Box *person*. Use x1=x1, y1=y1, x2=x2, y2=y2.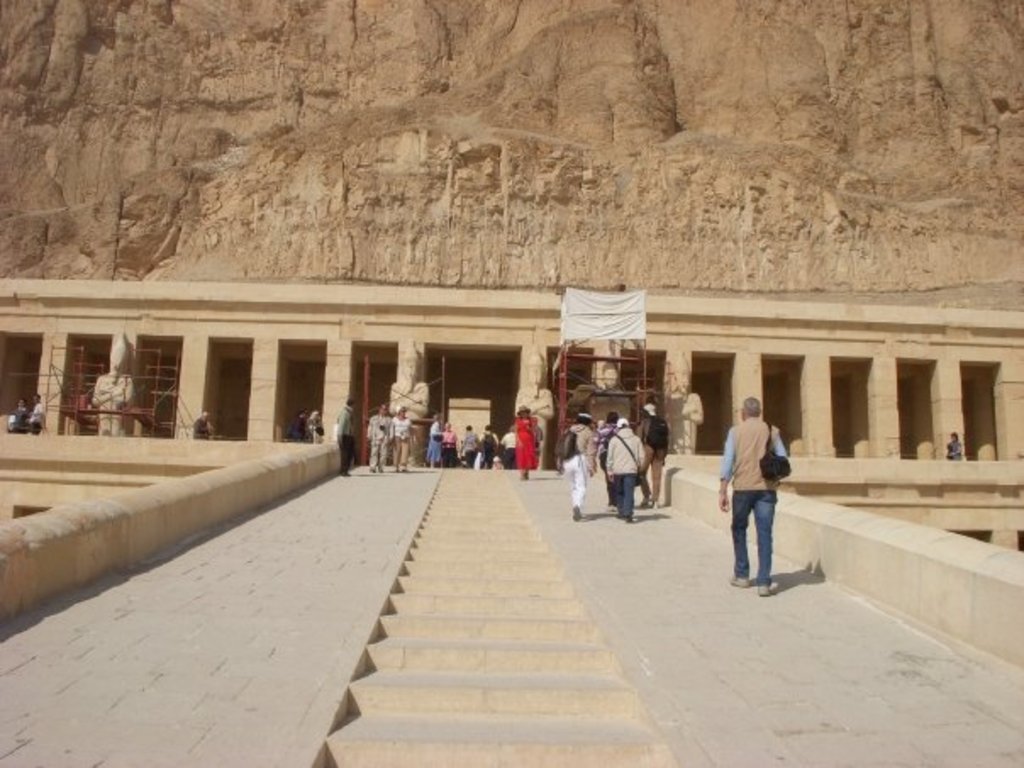
x1=190, y1=414, x2=212, y2=439.
